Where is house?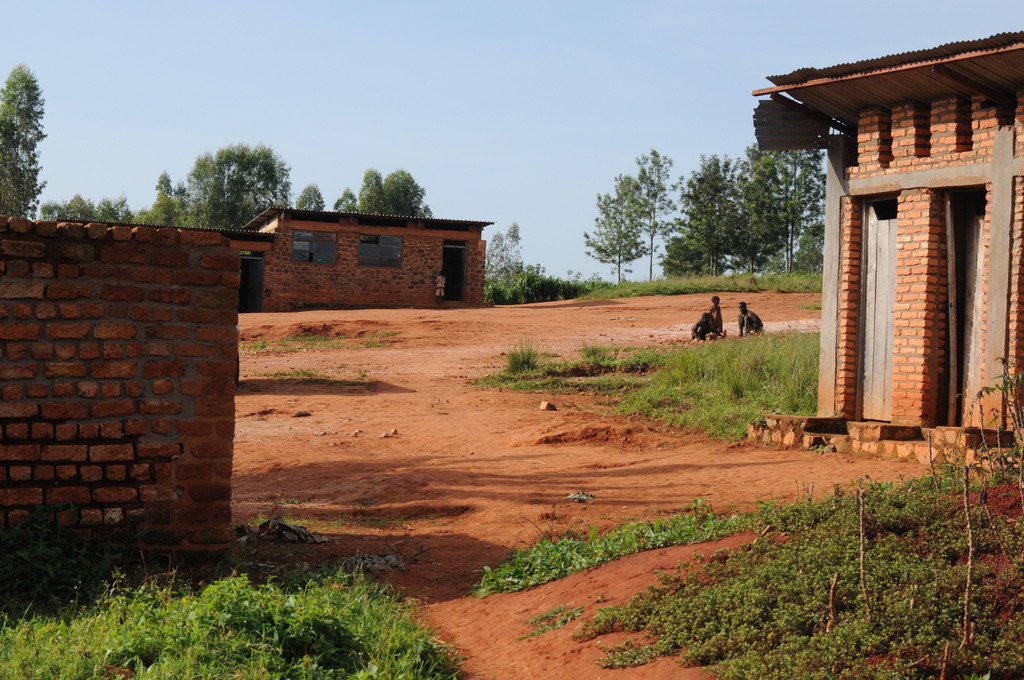
pyautogui.locateOnScreen(237, 193, 492, 312).
